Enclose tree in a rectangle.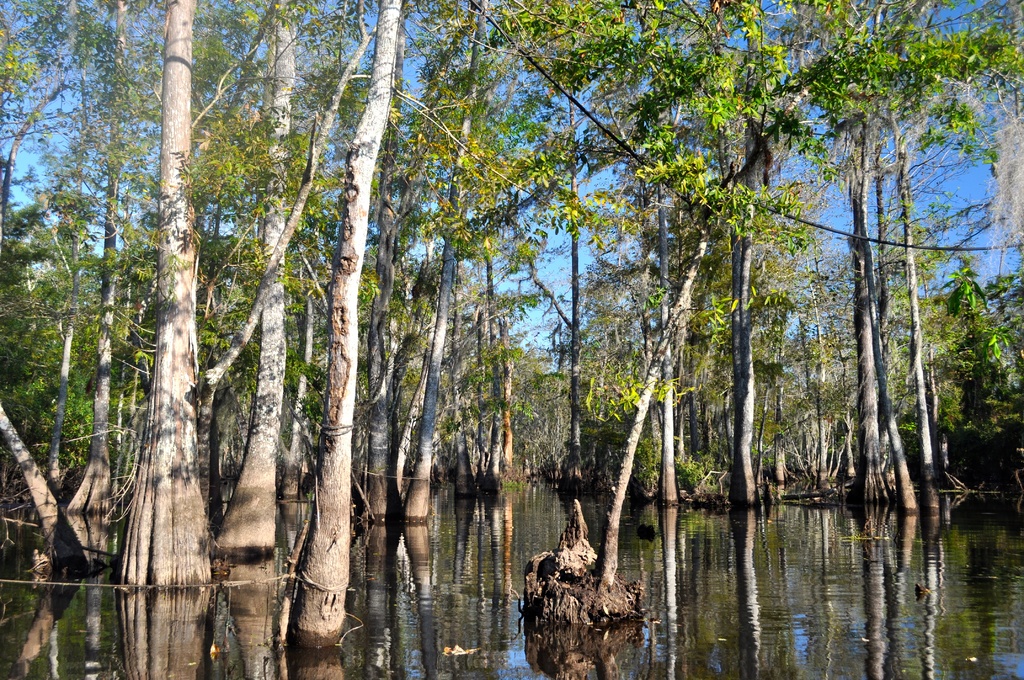
detection(934, 259, 1023, 454).
